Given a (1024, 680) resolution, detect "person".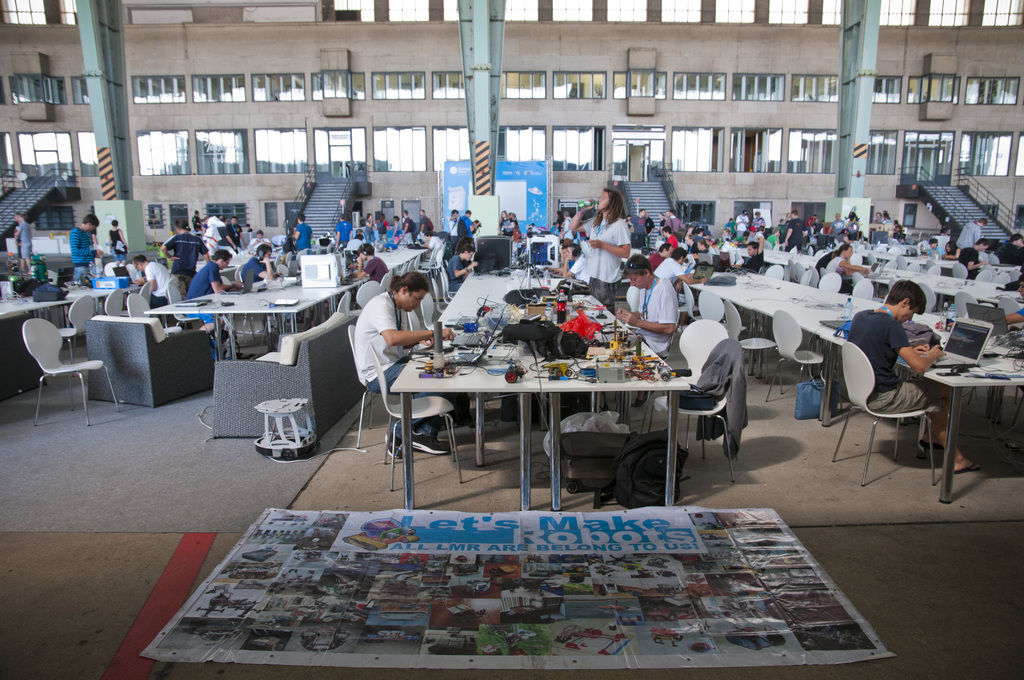
x1=390 y1=211 x2=404 y2=239.
